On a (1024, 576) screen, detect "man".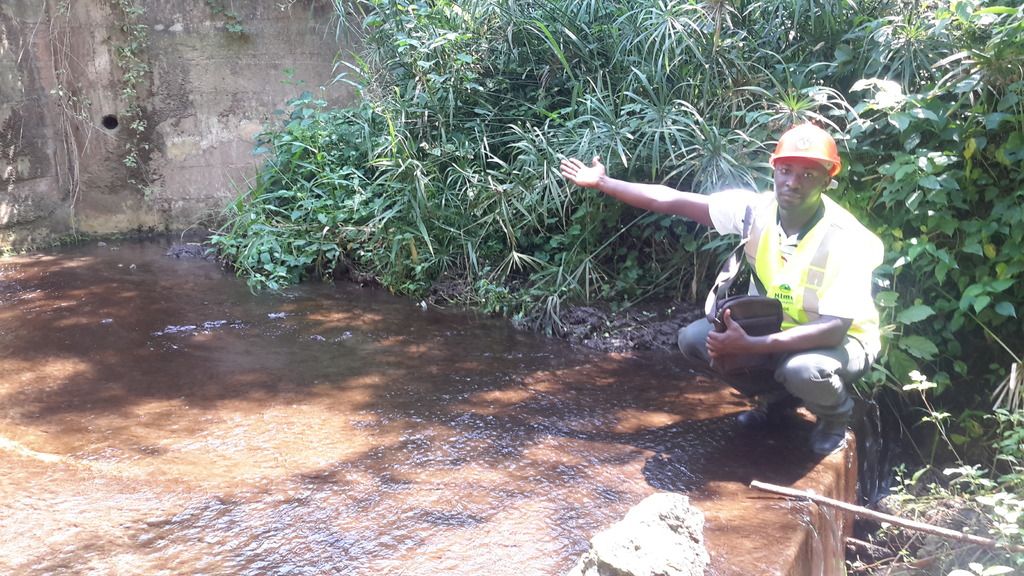
pyautogui.locateOnScreen(560, 124, 886, 457).
